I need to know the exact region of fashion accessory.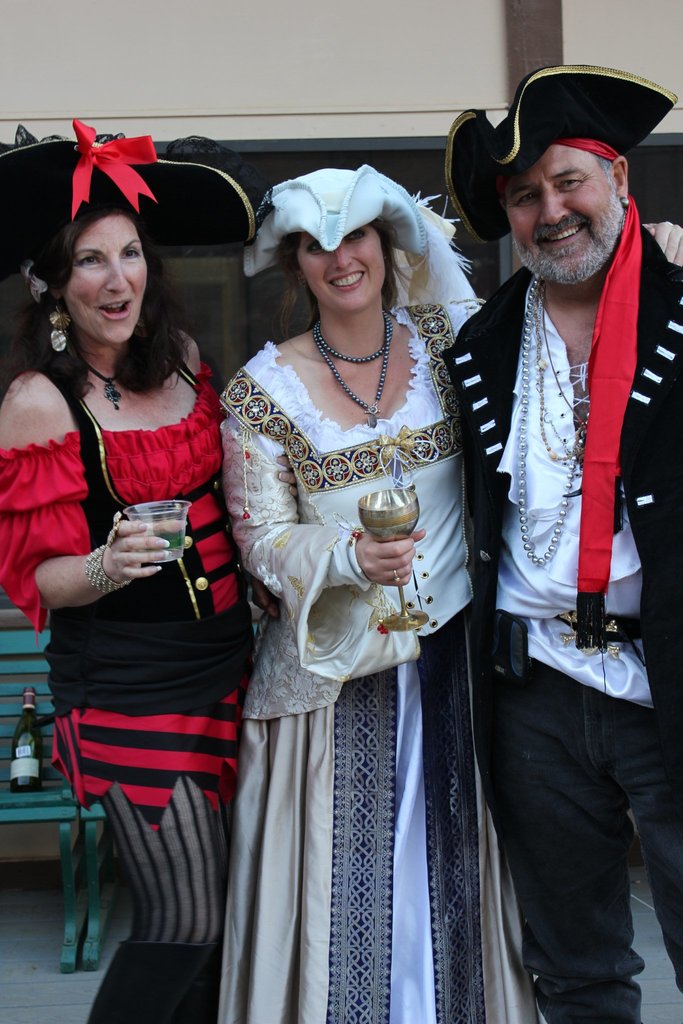
Region: locate(84, 508, 133, 595).
